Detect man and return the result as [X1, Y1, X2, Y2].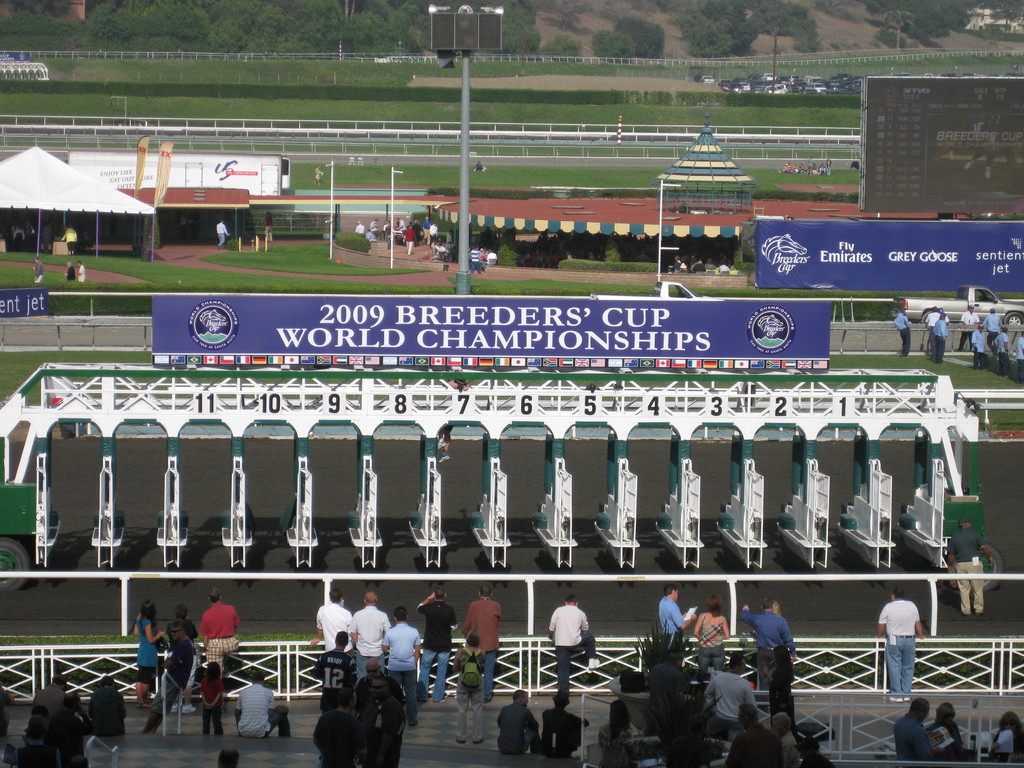
[465, 585, 501, 704].
